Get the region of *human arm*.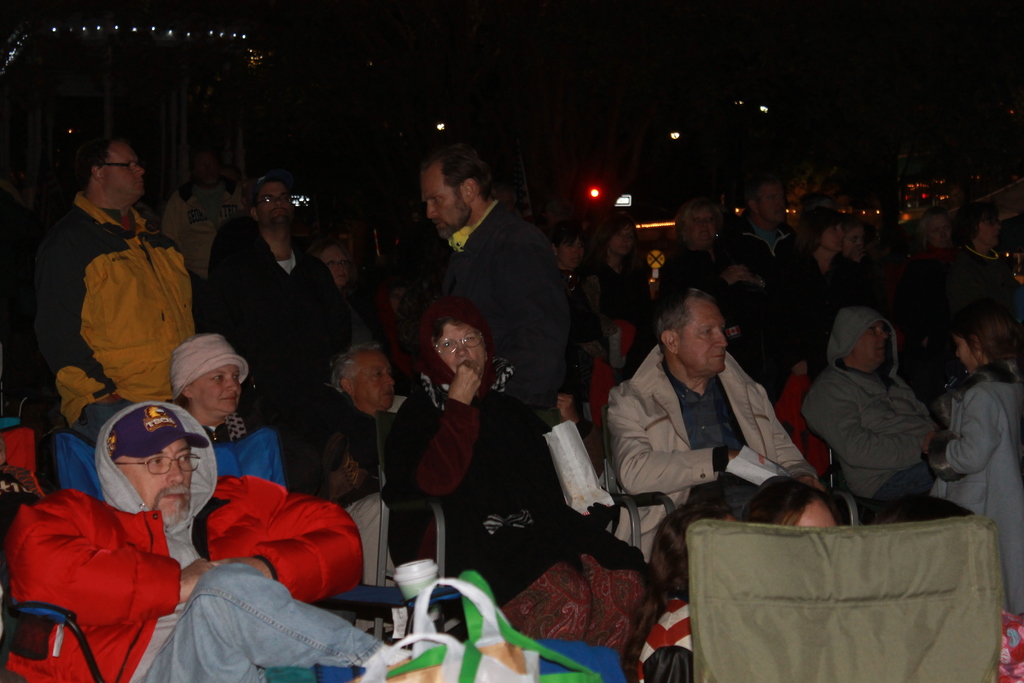
740 354 829 493.
